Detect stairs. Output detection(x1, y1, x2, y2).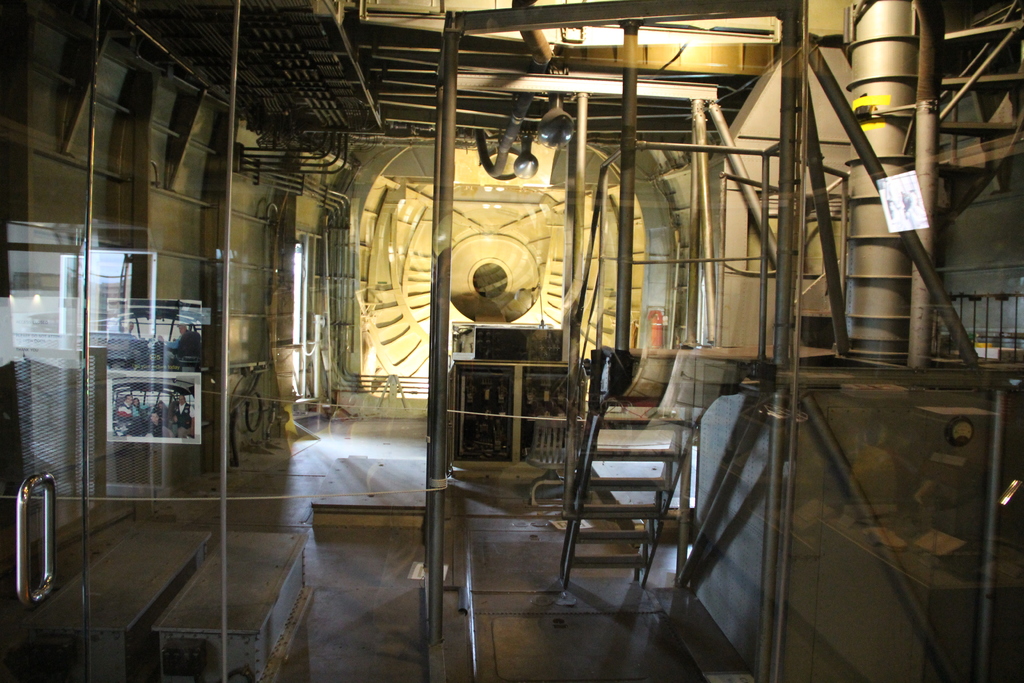
detection(559, 389, 690, 587).
